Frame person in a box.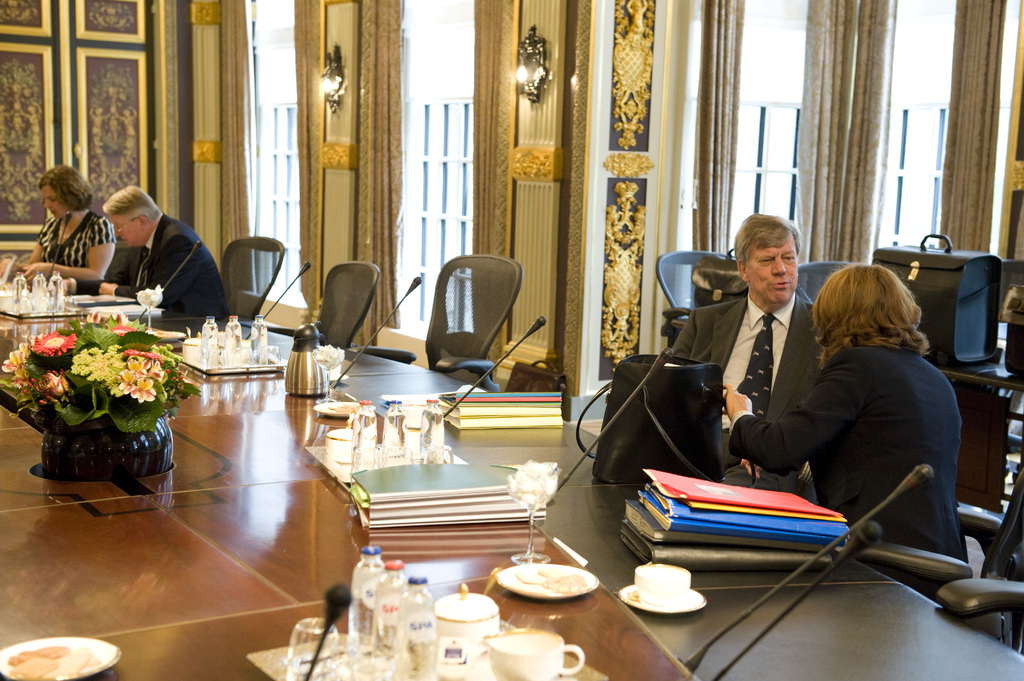
box(672, 211, 826, 497).
